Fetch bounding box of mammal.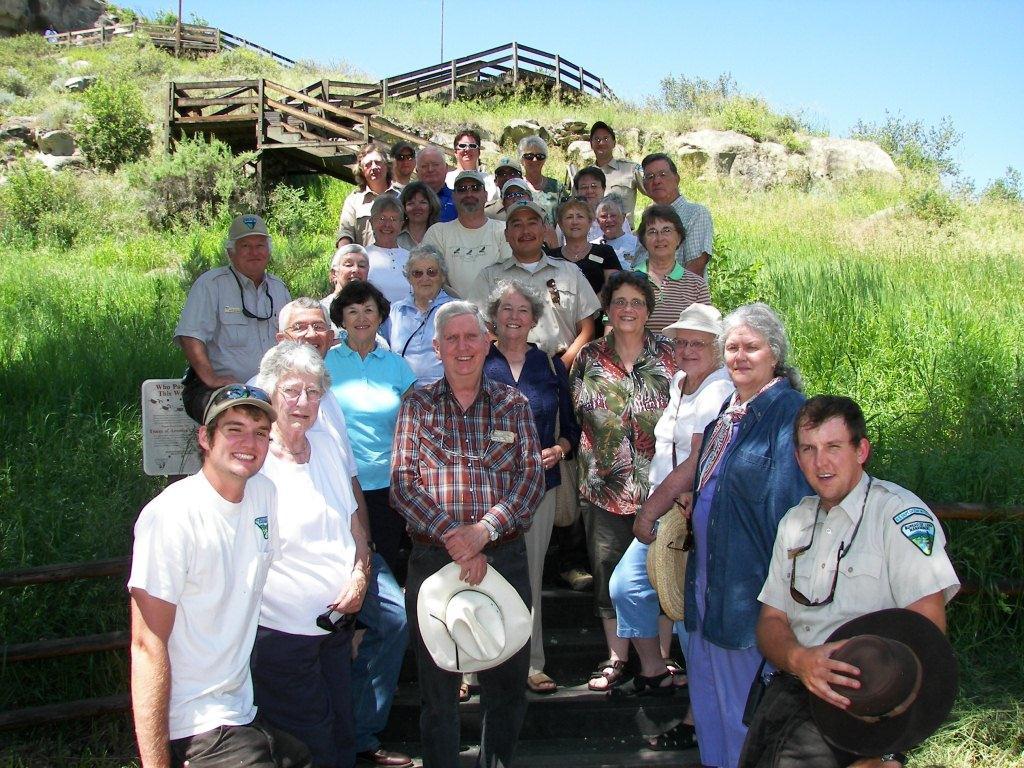
Bbox: BBox(240, 333, 392, 767).
